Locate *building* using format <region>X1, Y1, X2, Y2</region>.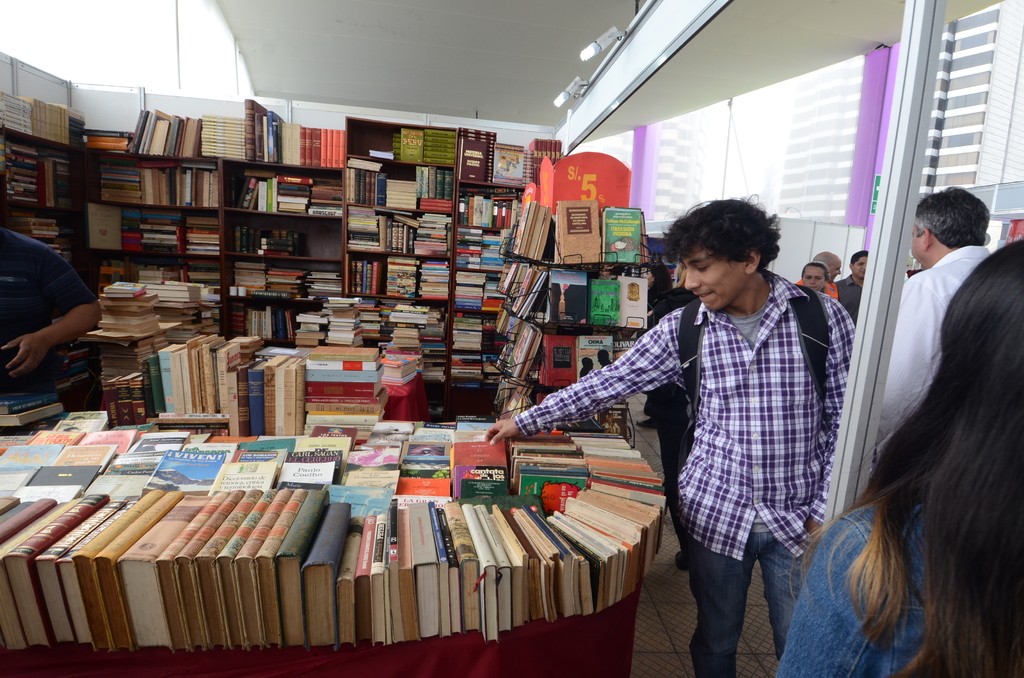
<region>600, 116, 723, 230</region>.
